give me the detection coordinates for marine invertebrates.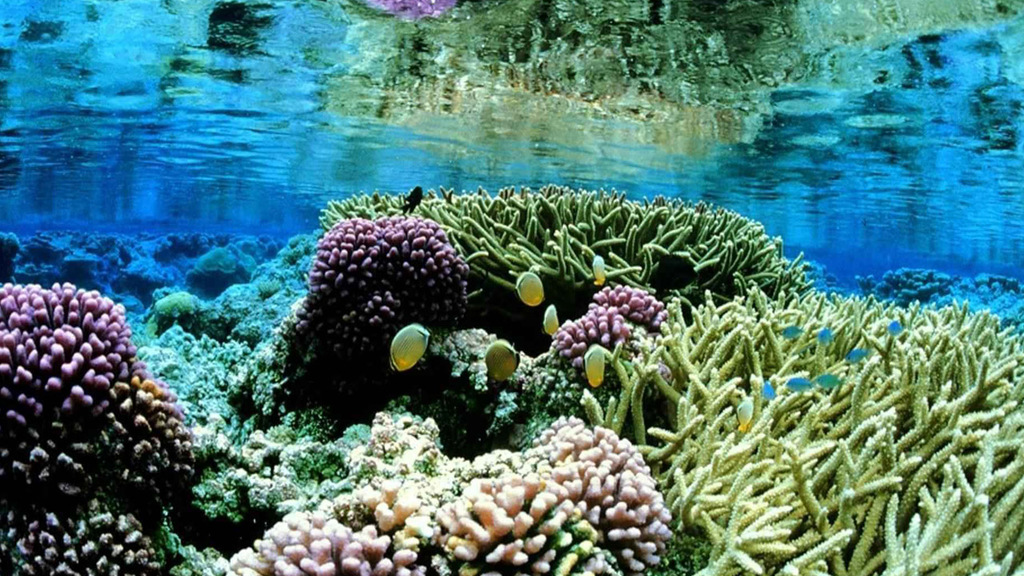
x1=0, y1=277, x2=218, y2=575.
